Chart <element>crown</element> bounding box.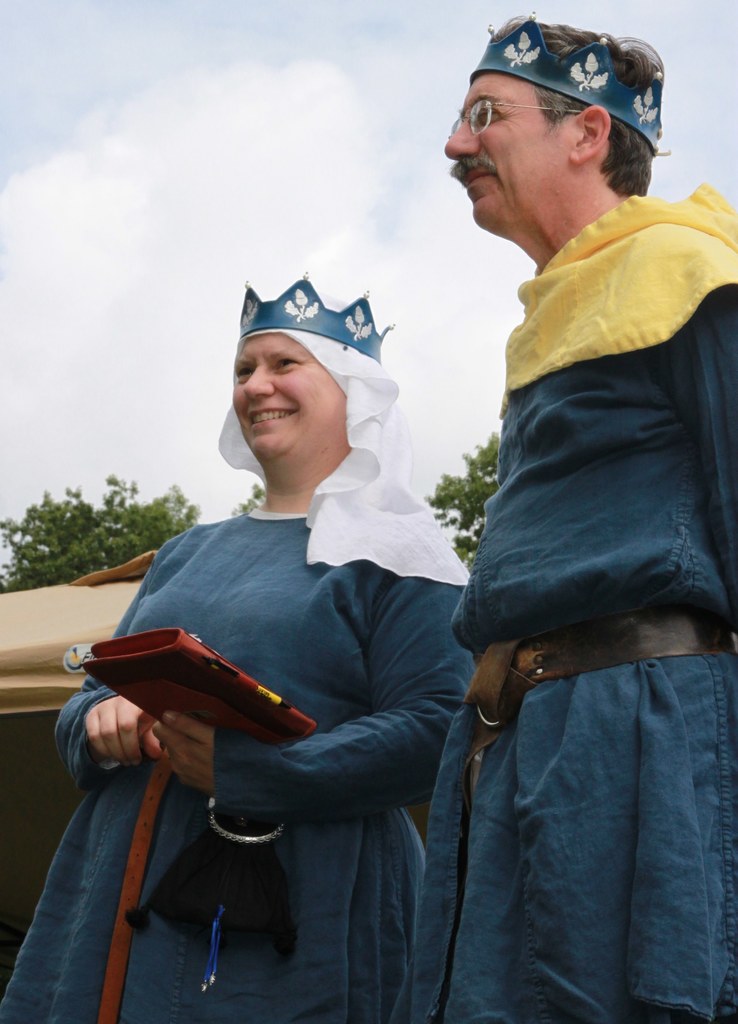
Charted: {"left": 238, "top": 269, "right": 393, "bottom": 367}.
